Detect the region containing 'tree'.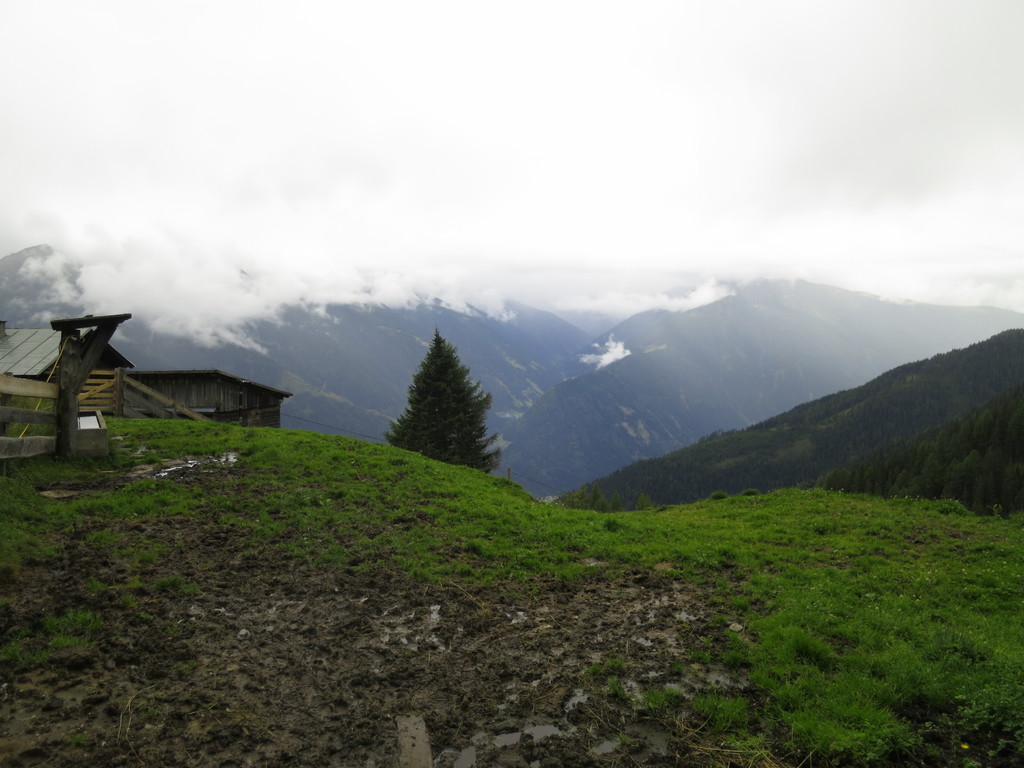
left=383, top=324, right=503, bottom=474.
